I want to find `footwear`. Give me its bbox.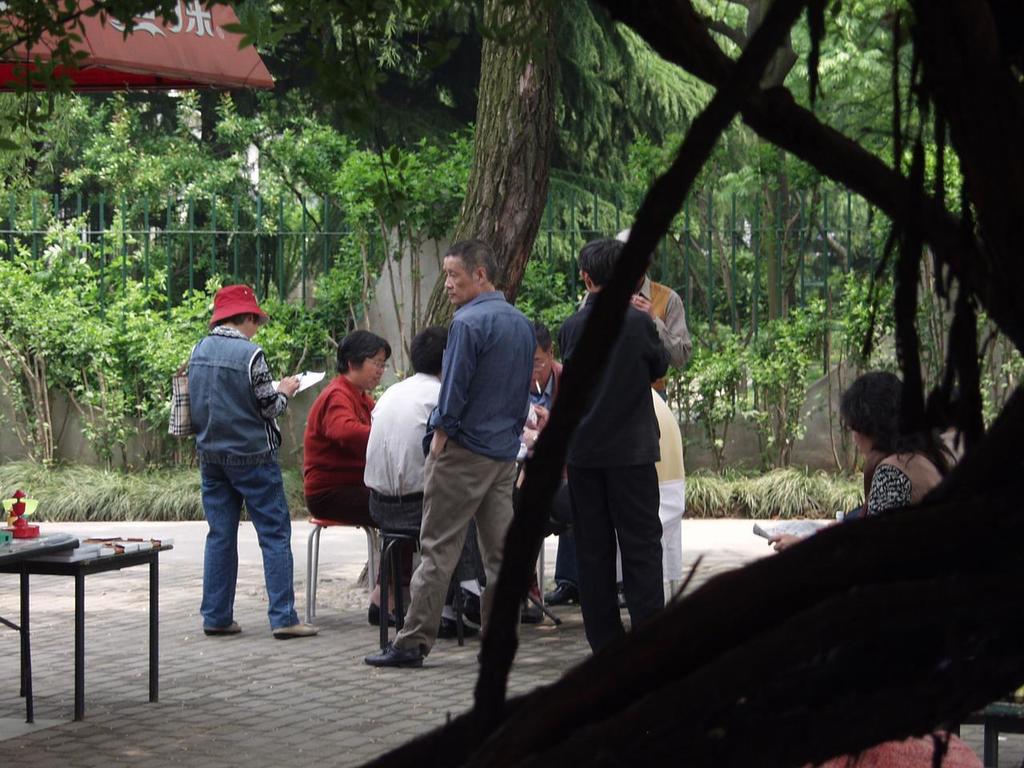
box=[369, 602, 403, 626].
